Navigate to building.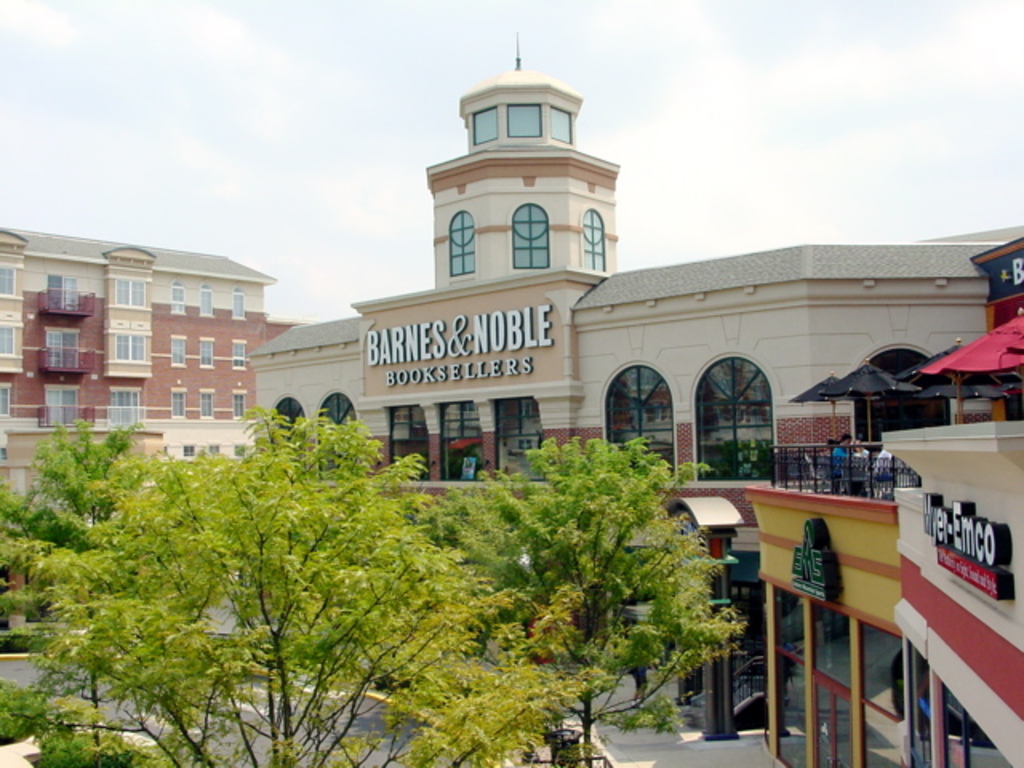
Navigation target: l=250, t=35, r=1021, b=738.
